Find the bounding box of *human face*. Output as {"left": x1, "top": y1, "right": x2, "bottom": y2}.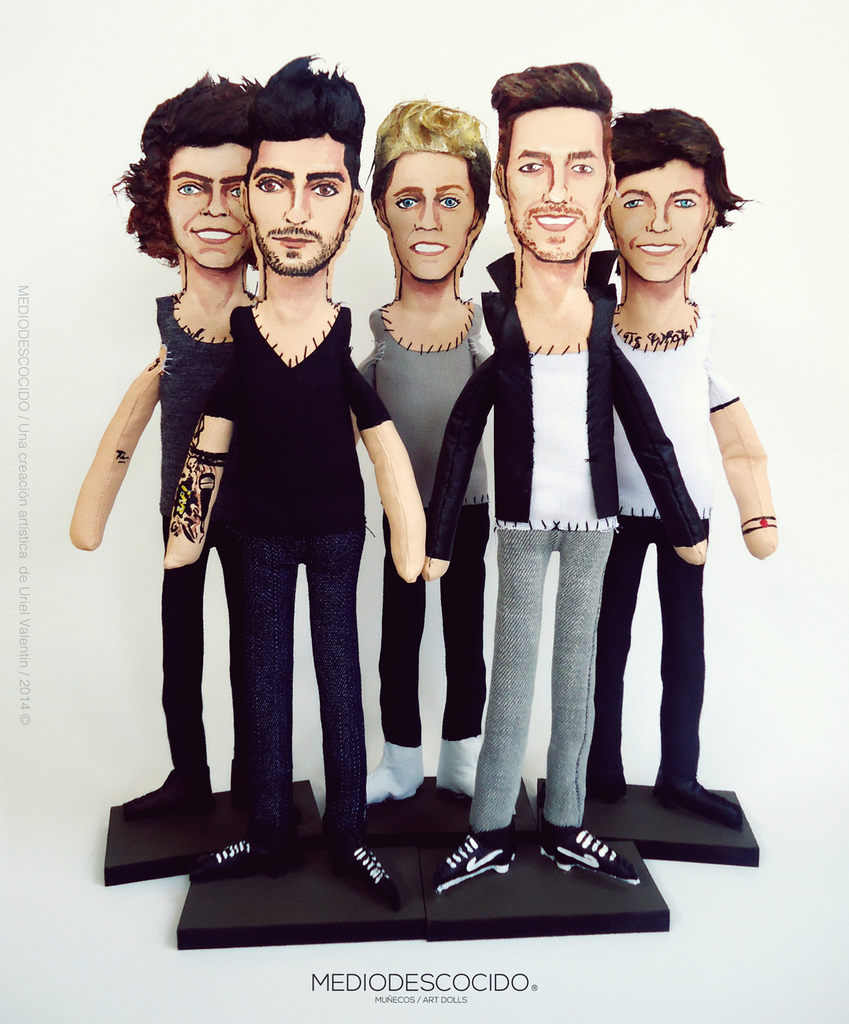
{"left": 150, "top": 144, "right": 242, "bottom": 267}.
